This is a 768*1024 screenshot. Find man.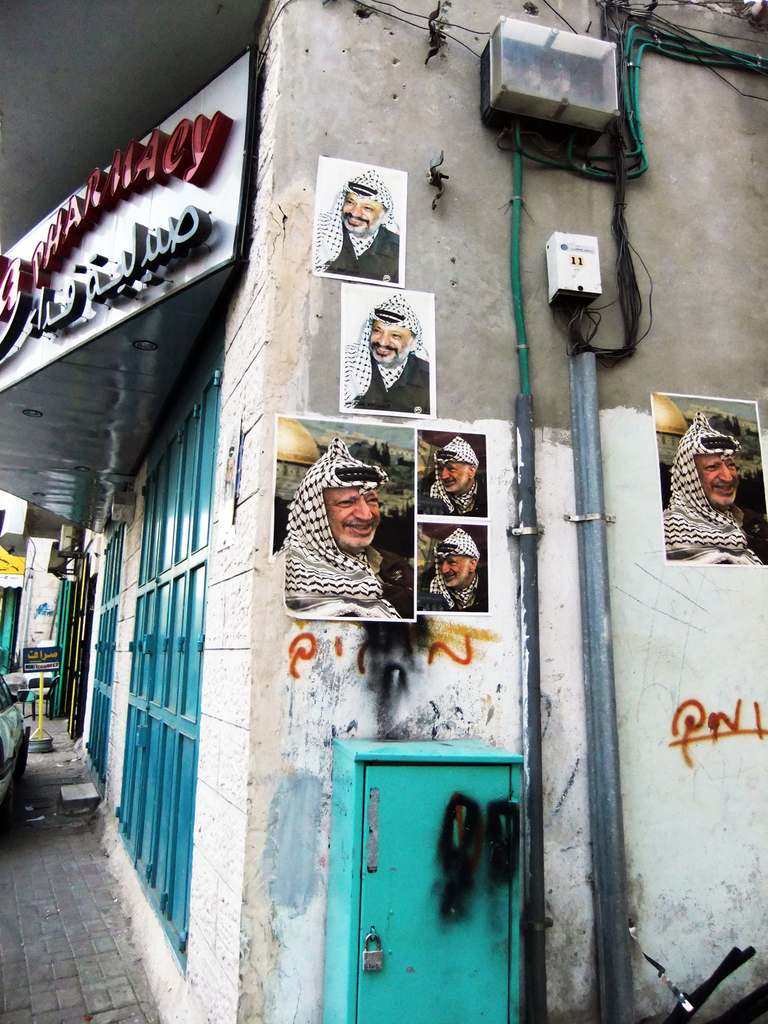
Bounding box: (275, 431, 401, 618).
